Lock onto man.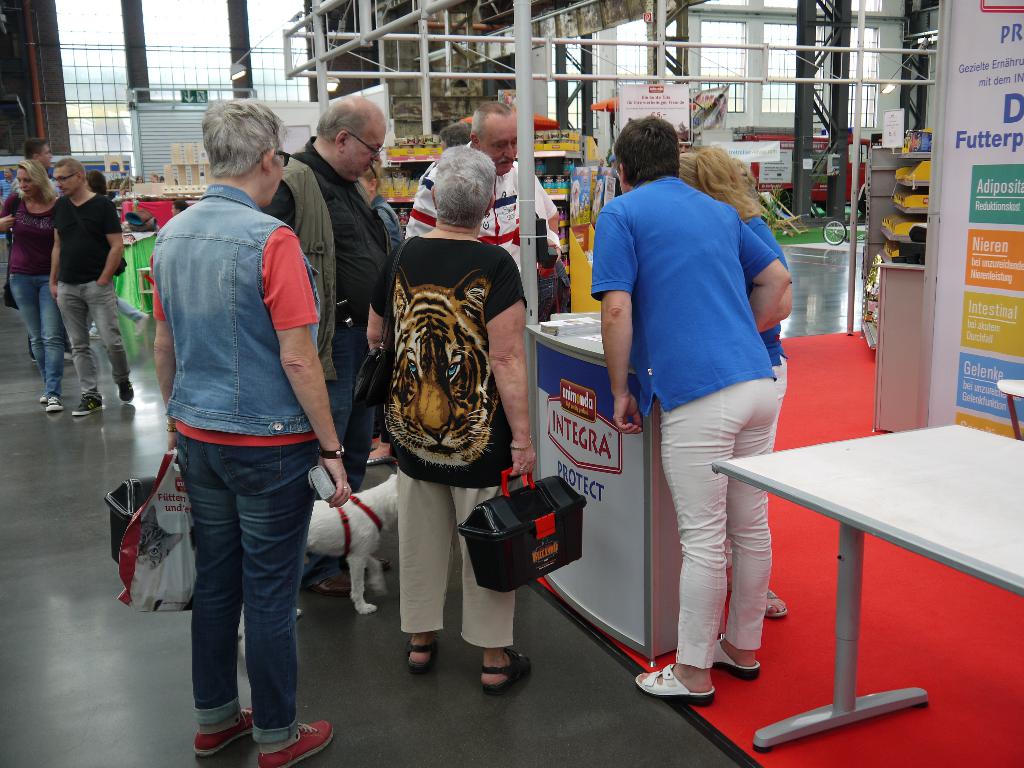
Locked: 47,158,131,420.
